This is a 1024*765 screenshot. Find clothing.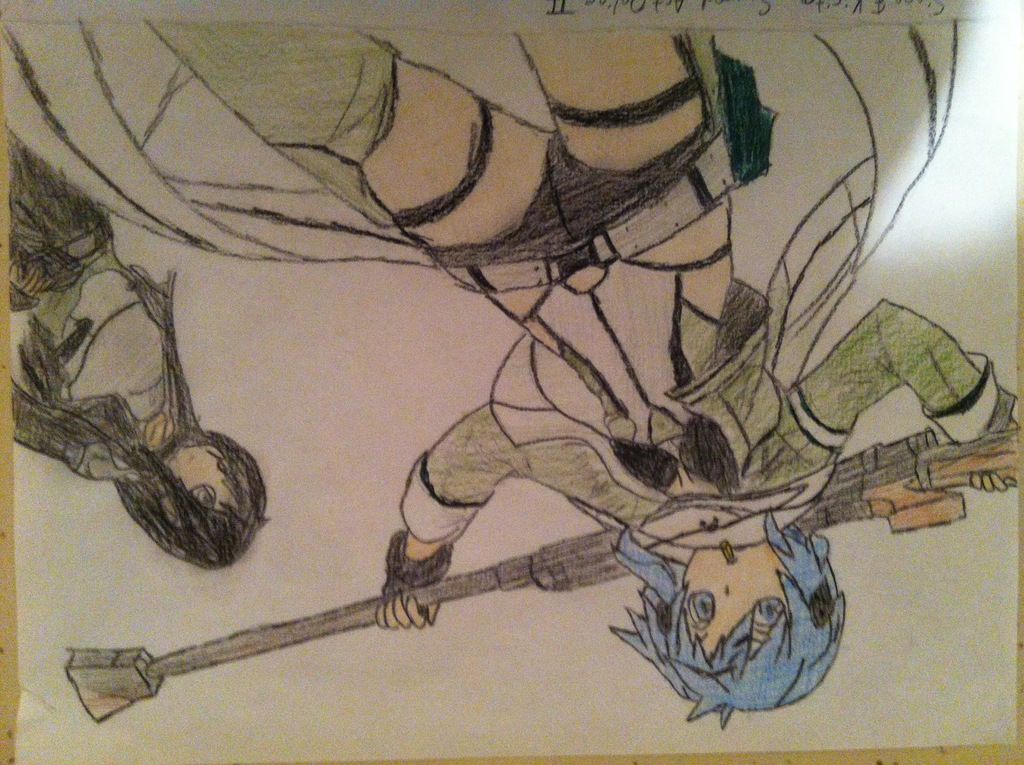
Bounding box: box=[6, 117, 170, 483].
